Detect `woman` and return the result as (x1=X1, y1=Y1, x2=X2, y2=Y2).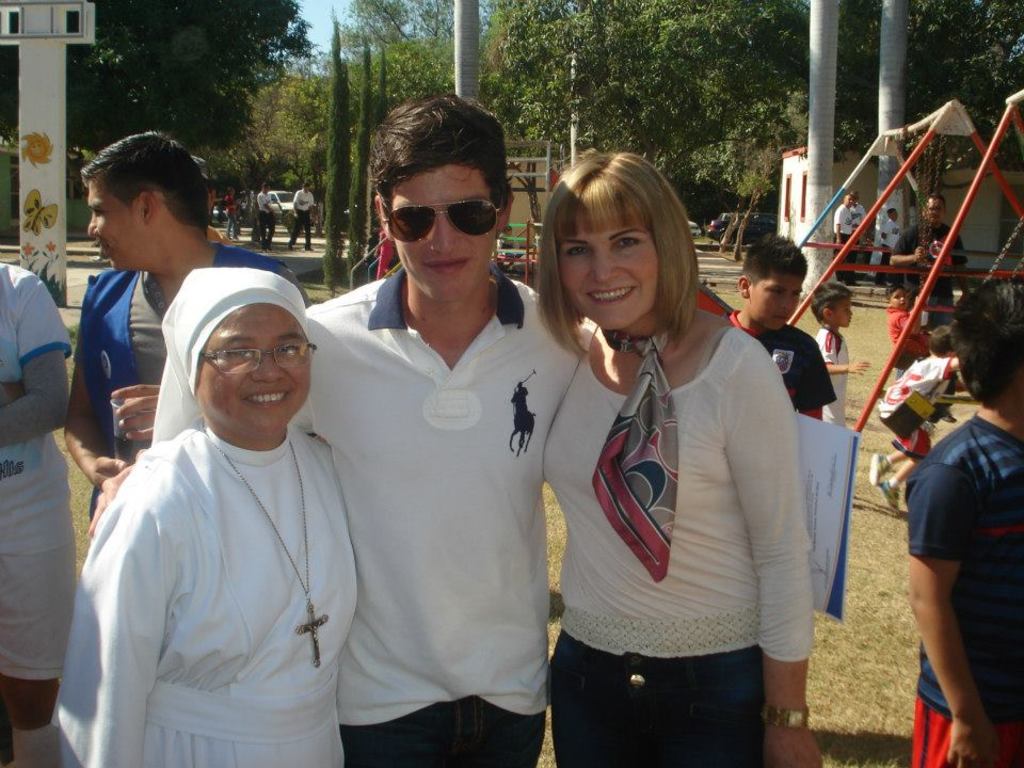
(x1=53, y1=266, x2=369, y2=767).
